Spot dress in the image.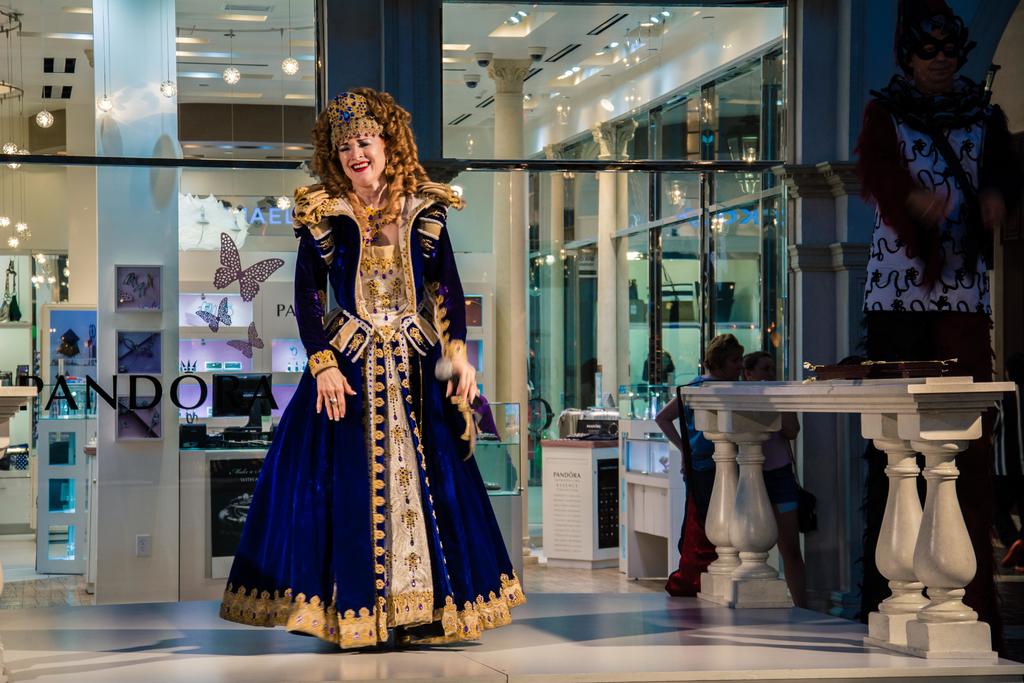
dress found at 207 174 502 613.
